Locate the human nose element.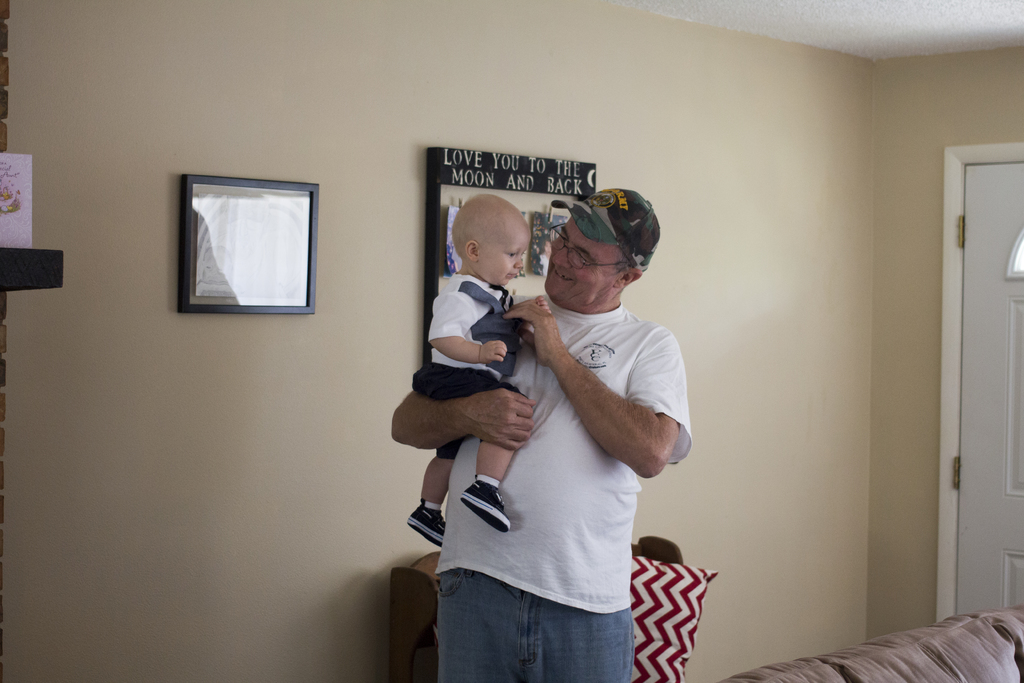
Element bbox: l=554, t=241, r=572, b=267.
